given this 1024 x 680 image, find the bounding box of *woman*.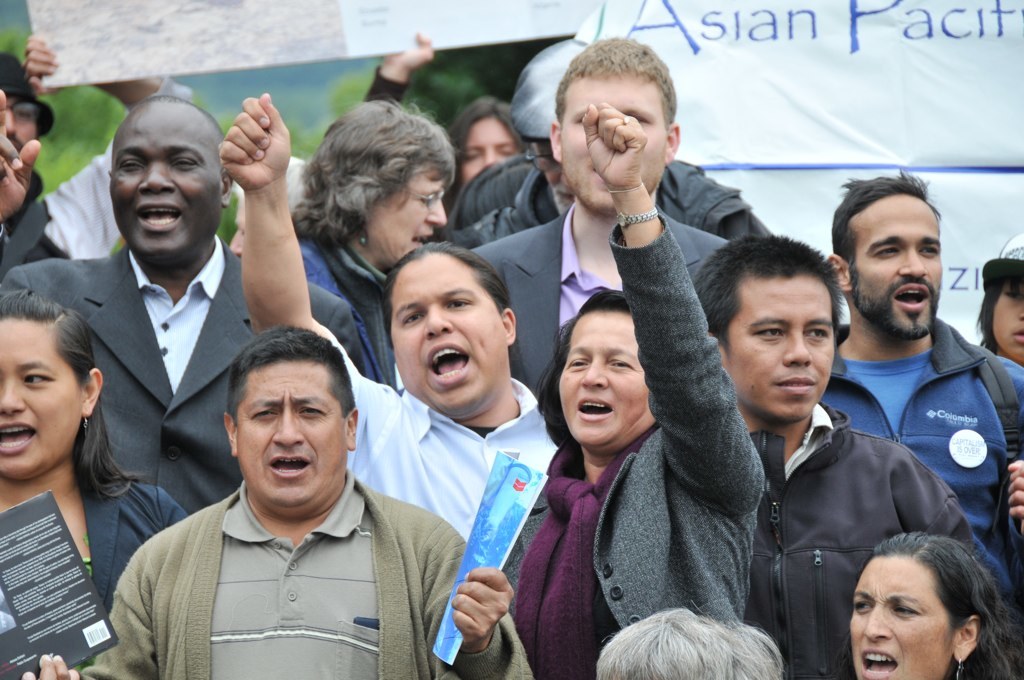
box=[284, 100, 456, 395].
